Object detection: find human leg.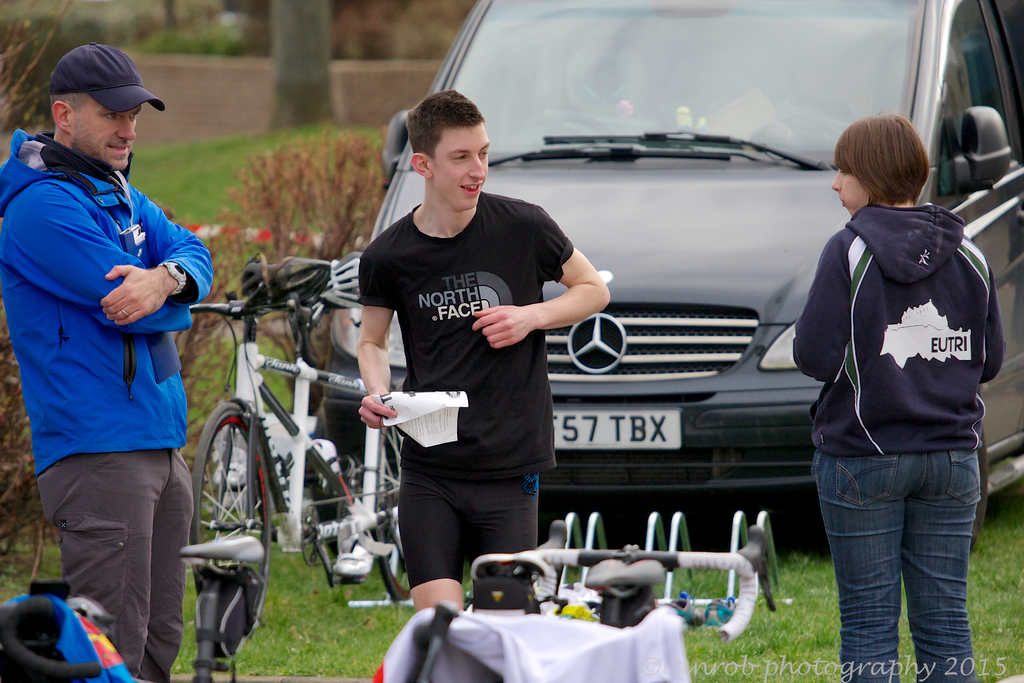
detection(468, 465, 532, 612).
